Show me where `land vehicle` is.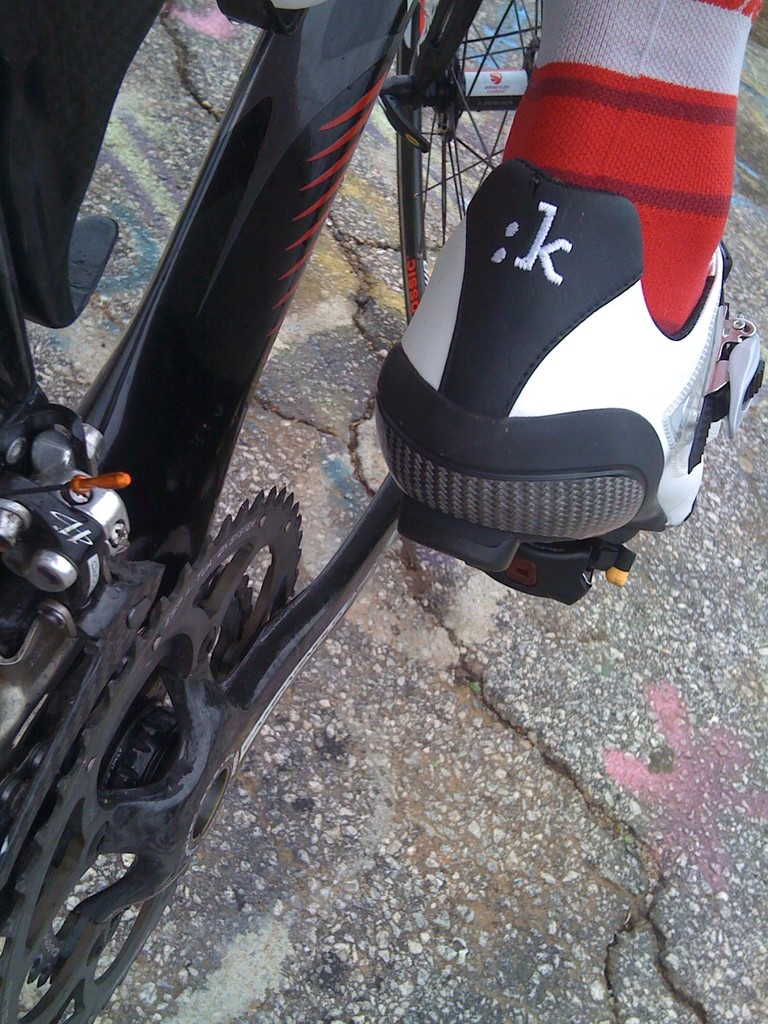
`land vehicle` is at locate(0, 2, 615, 991).
